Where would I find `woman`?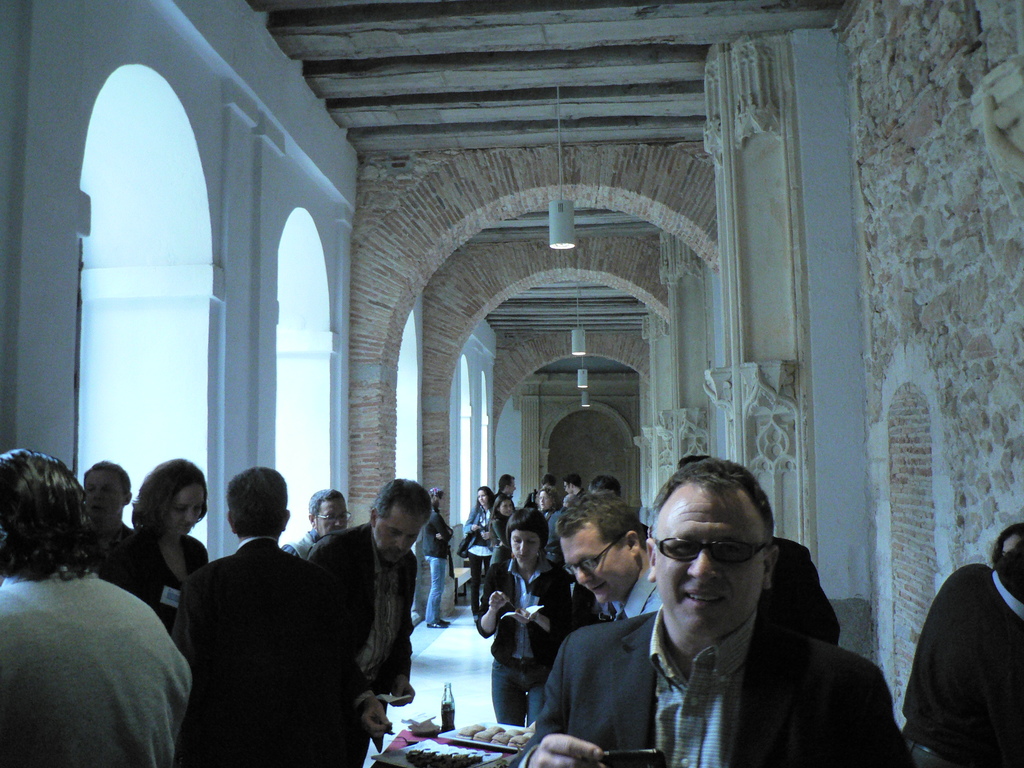
At detection(490, 495, 515, 571).
